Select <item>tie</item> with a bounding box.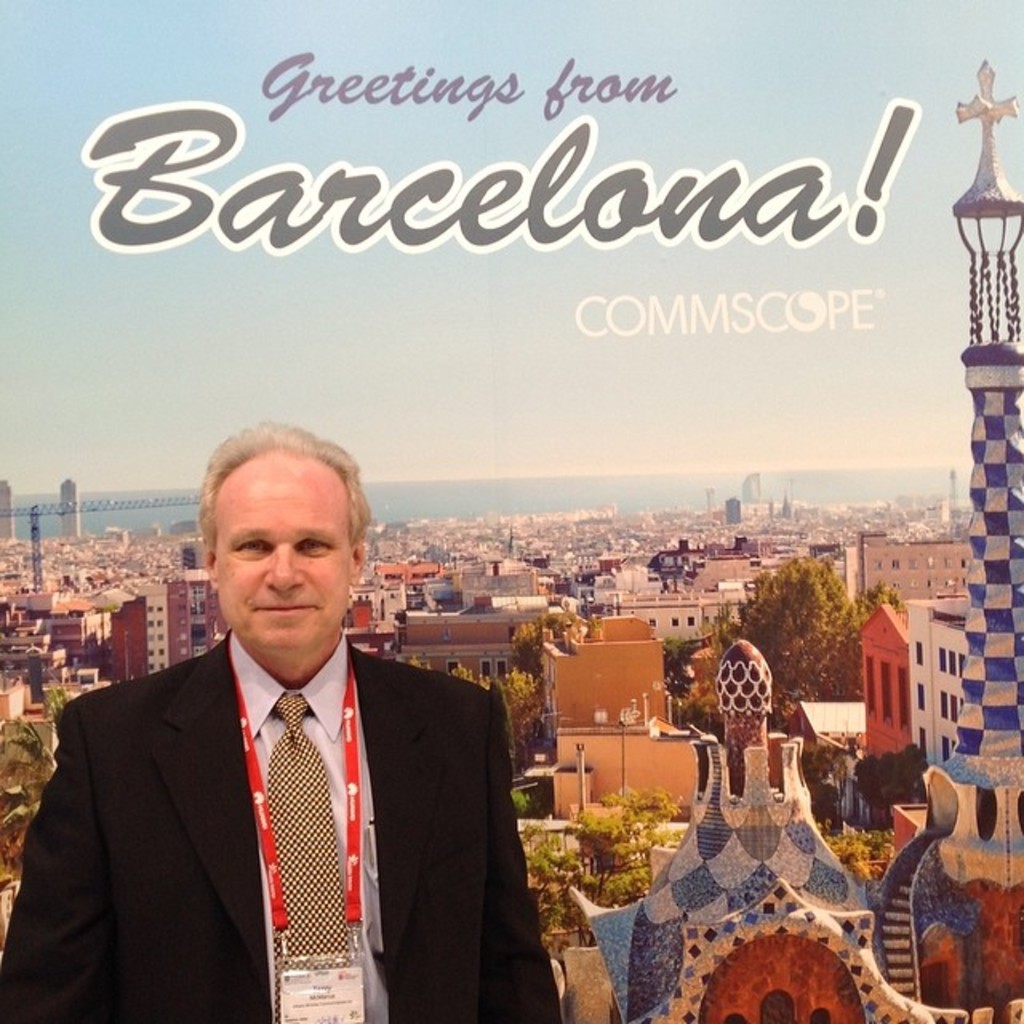
{"x1": 270, "y1": 694, "x2": 346, "y2": 1019}.
